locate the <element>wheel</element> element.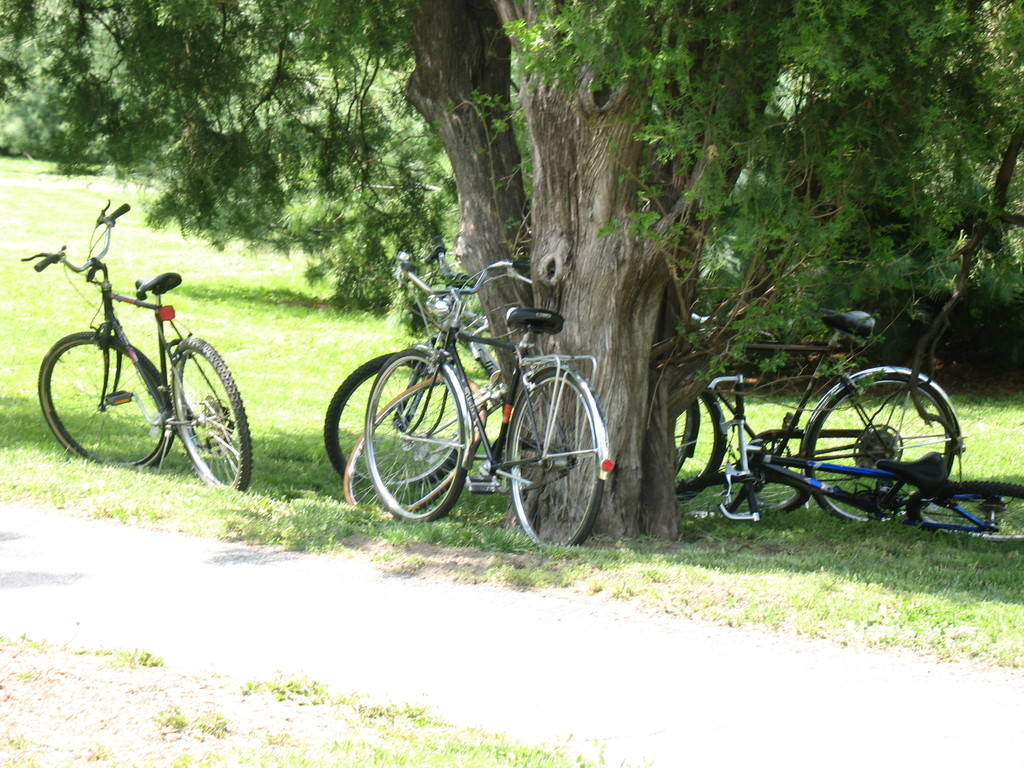
Element bbox: 805/376/963/527.
